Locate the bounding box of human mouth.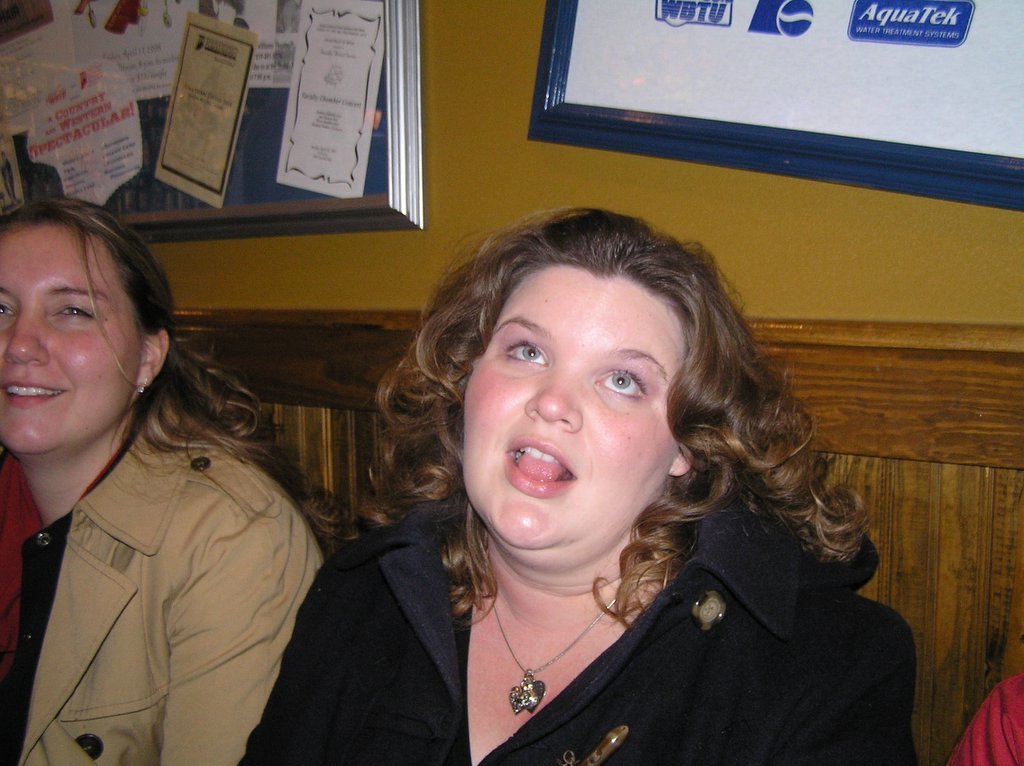
Bounding box: x1=506, y1=438, x2=577, y2=492.
